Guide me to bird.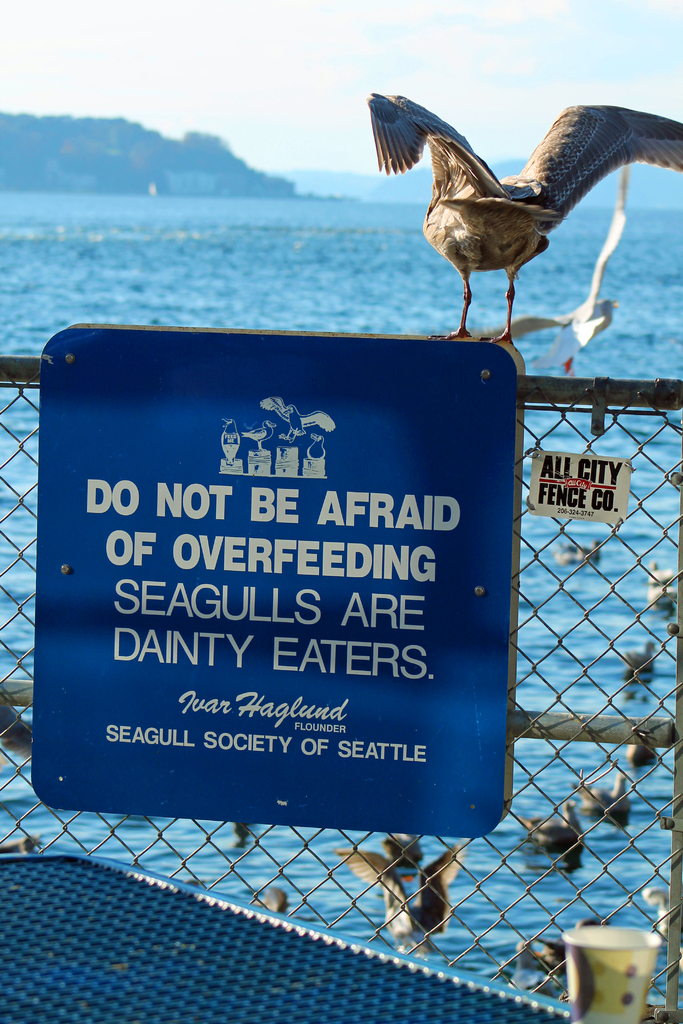
Guidance: x1=643 y1=587 x2=682 y2=608.
